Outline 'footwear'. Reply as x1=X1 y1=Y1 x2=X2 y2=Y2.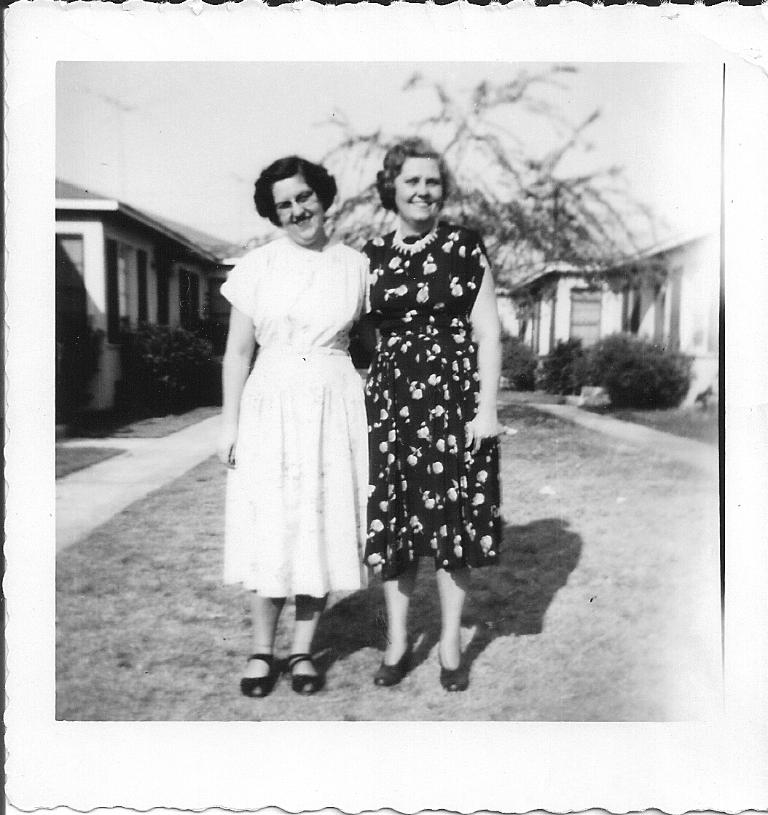
x1=372 y1=649 x2=418 y2=688.
